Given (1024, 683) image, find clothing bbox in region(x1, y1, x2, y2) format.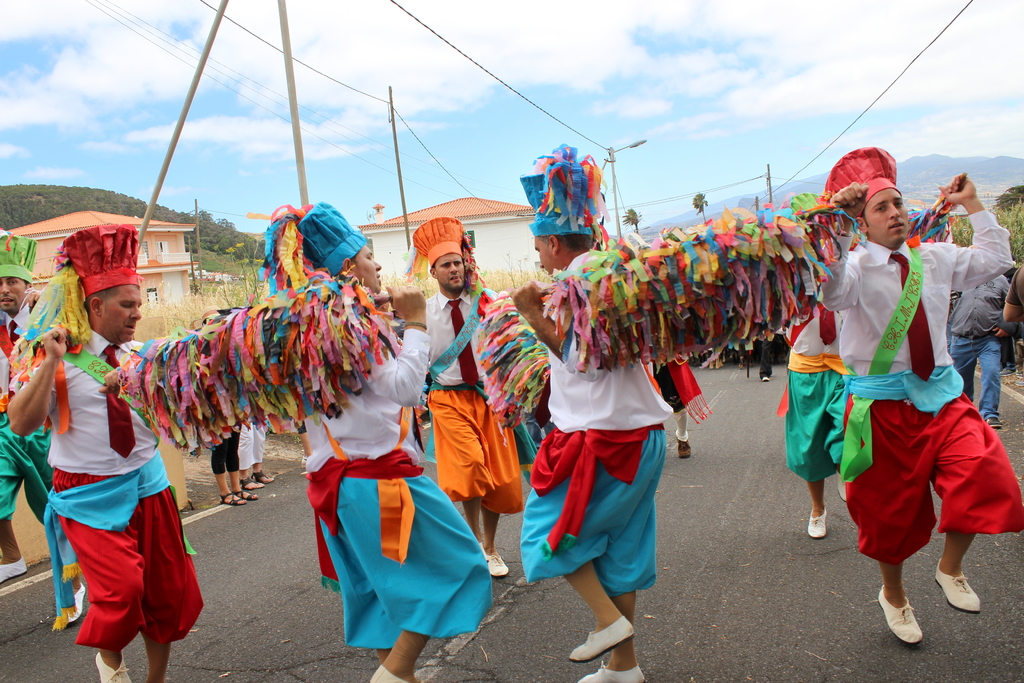
region(283, 299, 497, 646).
